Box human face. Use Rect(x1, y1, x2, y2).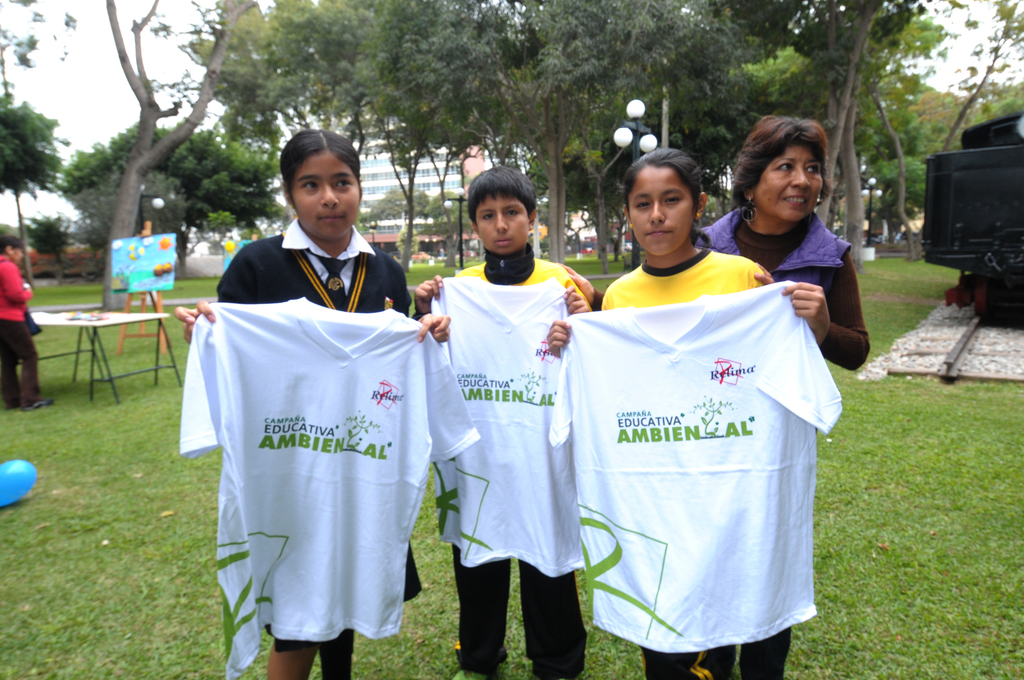
Rect(13, 250, 23, 265).
